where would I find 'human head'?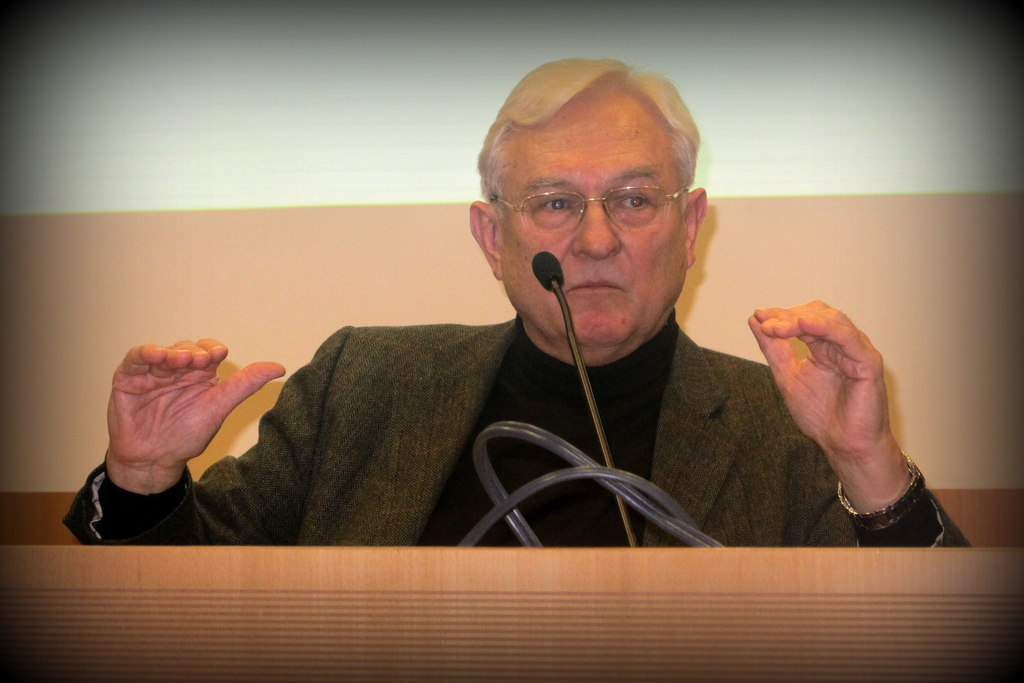
At {"x1": 476, "y1": 57, "x2": 717, "y2": 316}.
